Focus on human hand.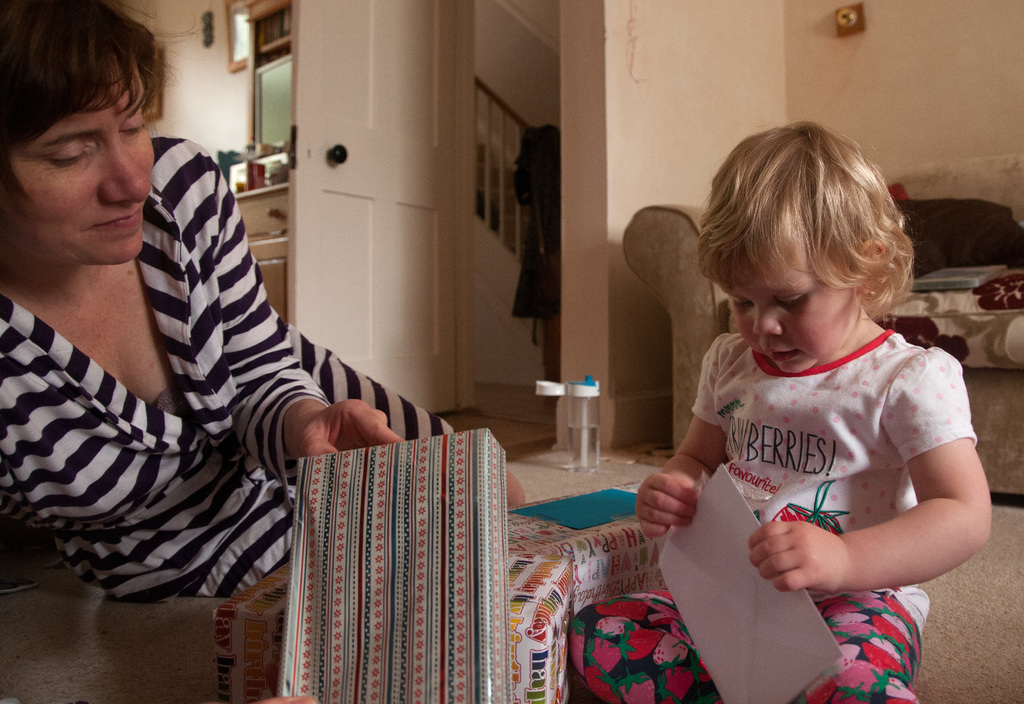
Focused at 743/520/849/597.
